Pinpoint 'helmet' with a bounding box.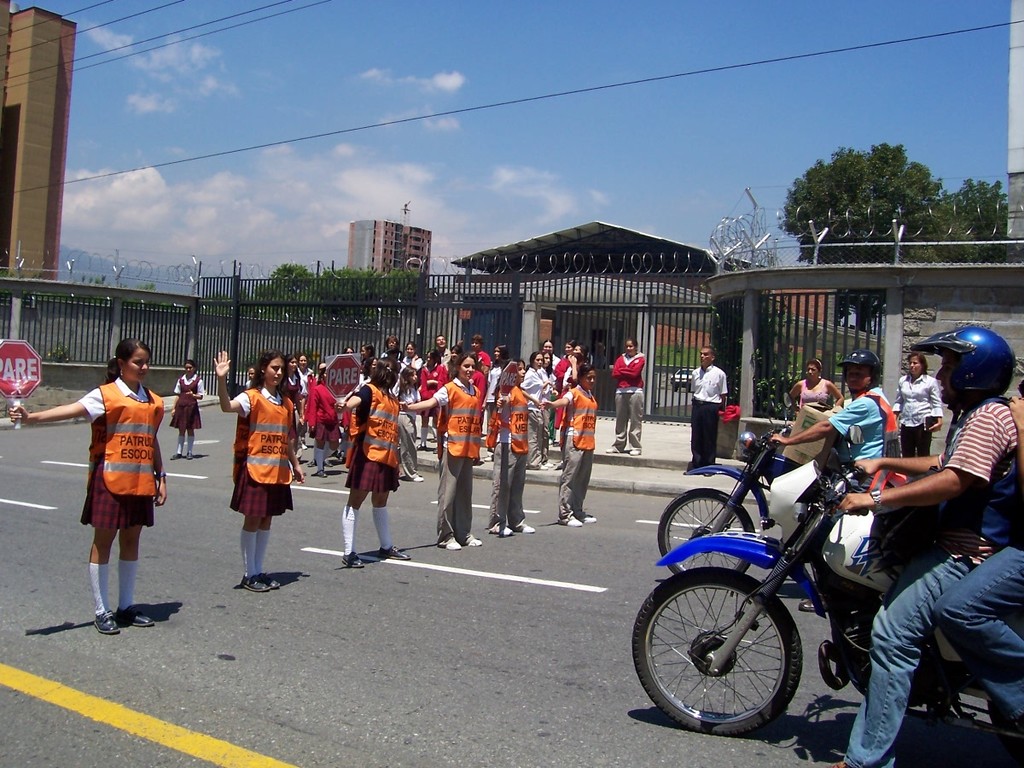
(left=923, top=327, right=1015, bottom=416).
